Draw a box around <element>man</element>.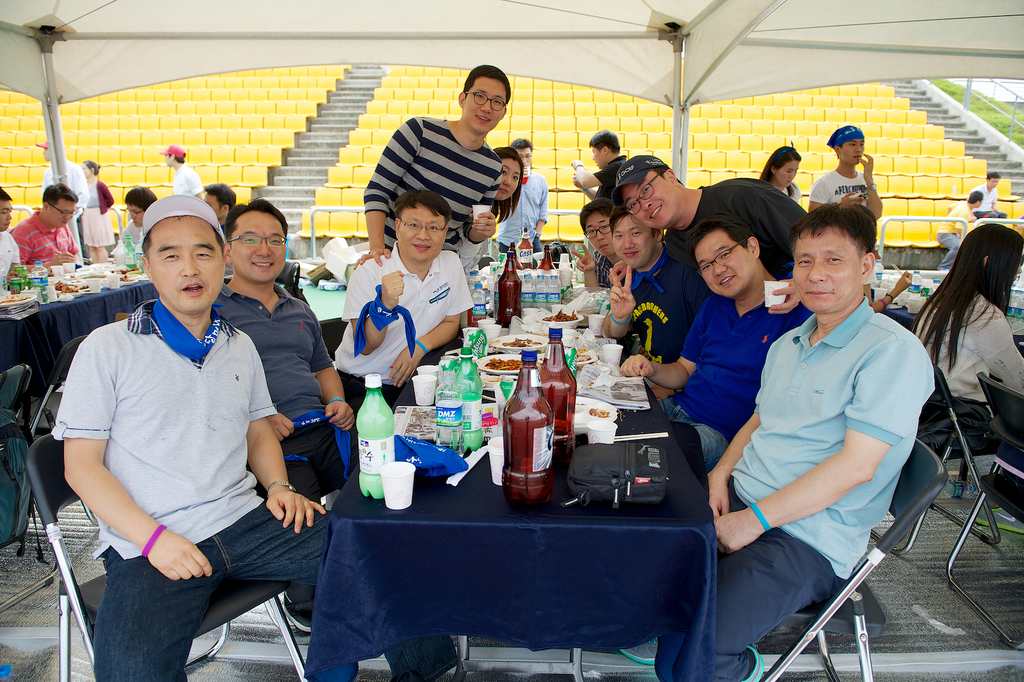
(x1=605, y1=153, x2=880, y2=642).
